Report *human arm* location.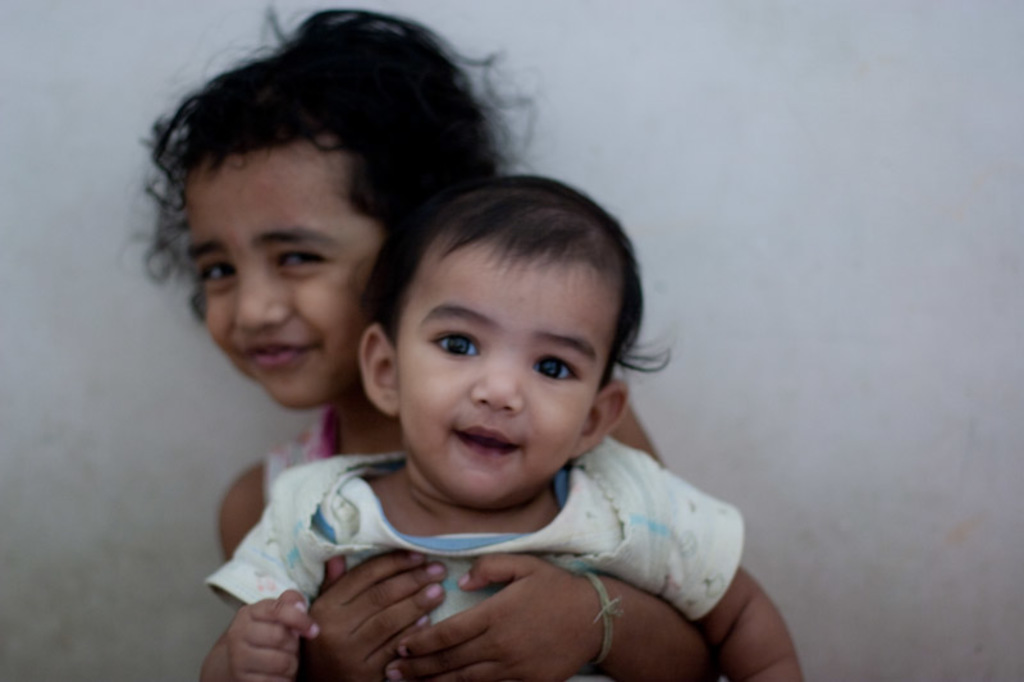
Report: x1=192 y1=471 x2=326 y2=681.
